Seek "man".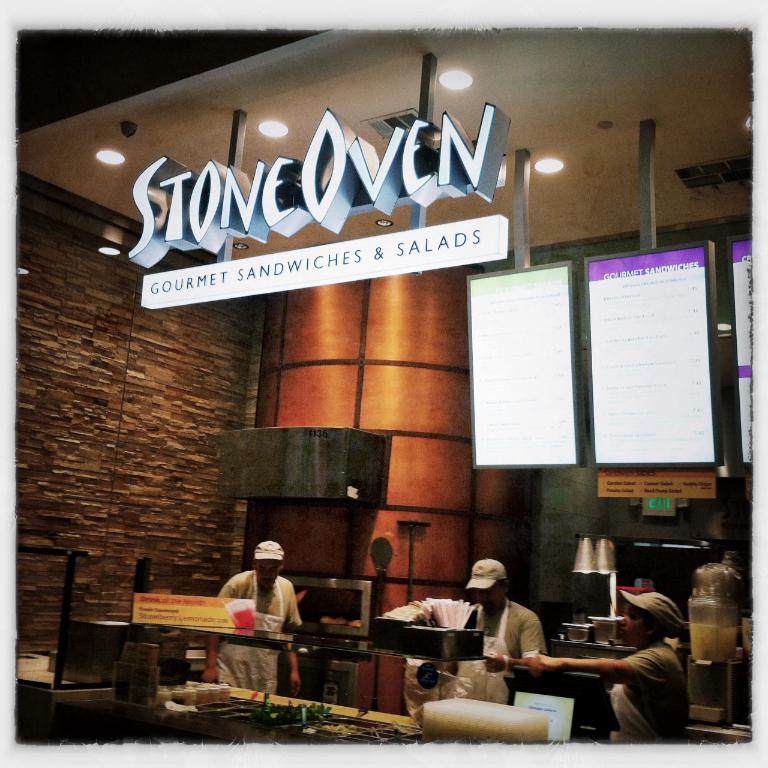
<region>458, 577, 548, 678</region>.
